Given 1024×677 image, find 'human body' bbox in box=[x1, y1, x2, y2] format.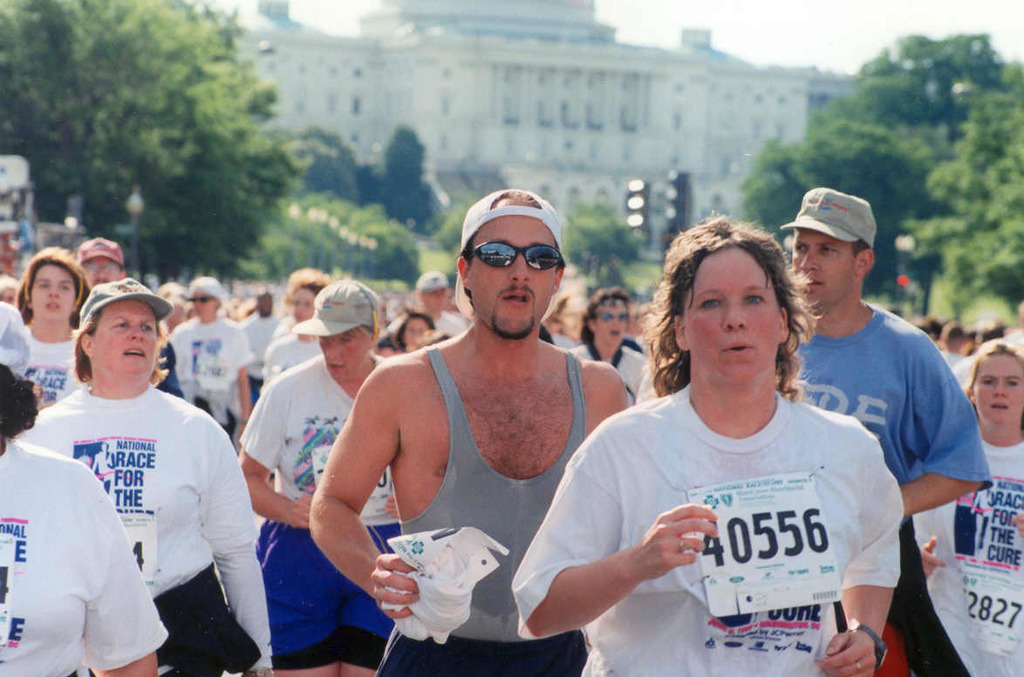
box=[384, 305, 432, 357].
